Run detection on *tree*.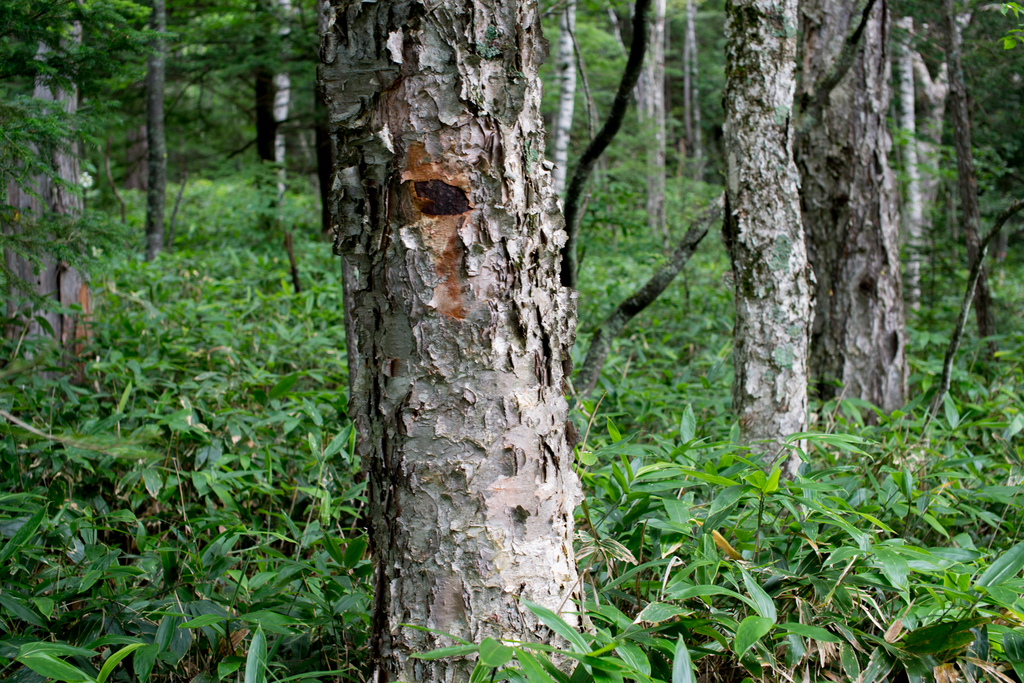
Result: pyautogui.locateOnScreen(634, 0, 675, 250).
